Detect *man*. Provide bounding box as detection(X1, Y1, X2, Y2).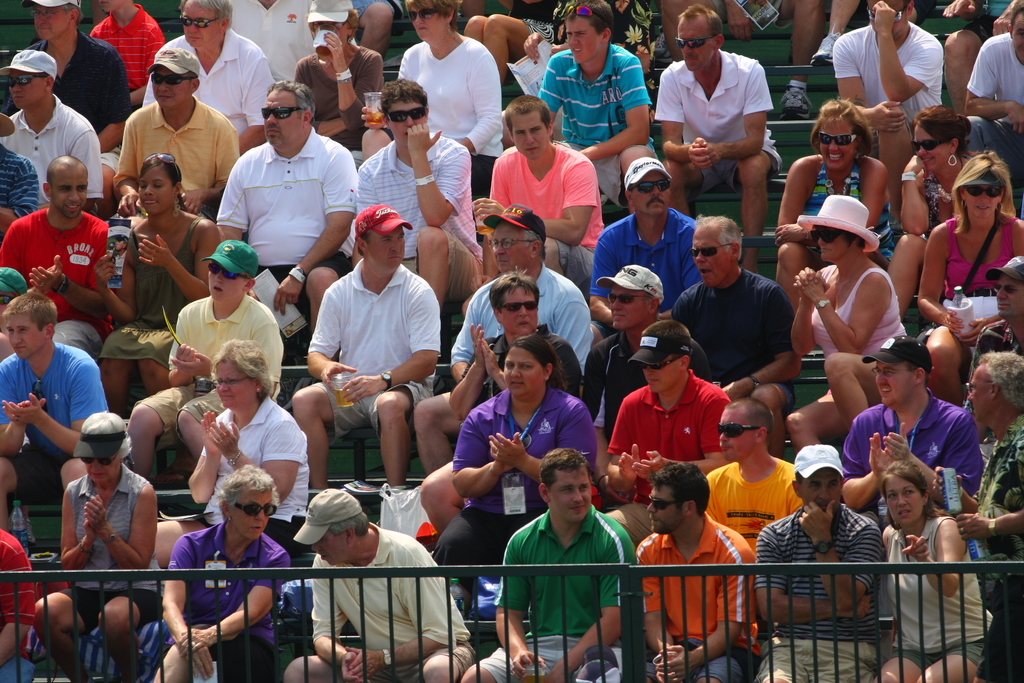
detection(141, 0, 276, 154).
